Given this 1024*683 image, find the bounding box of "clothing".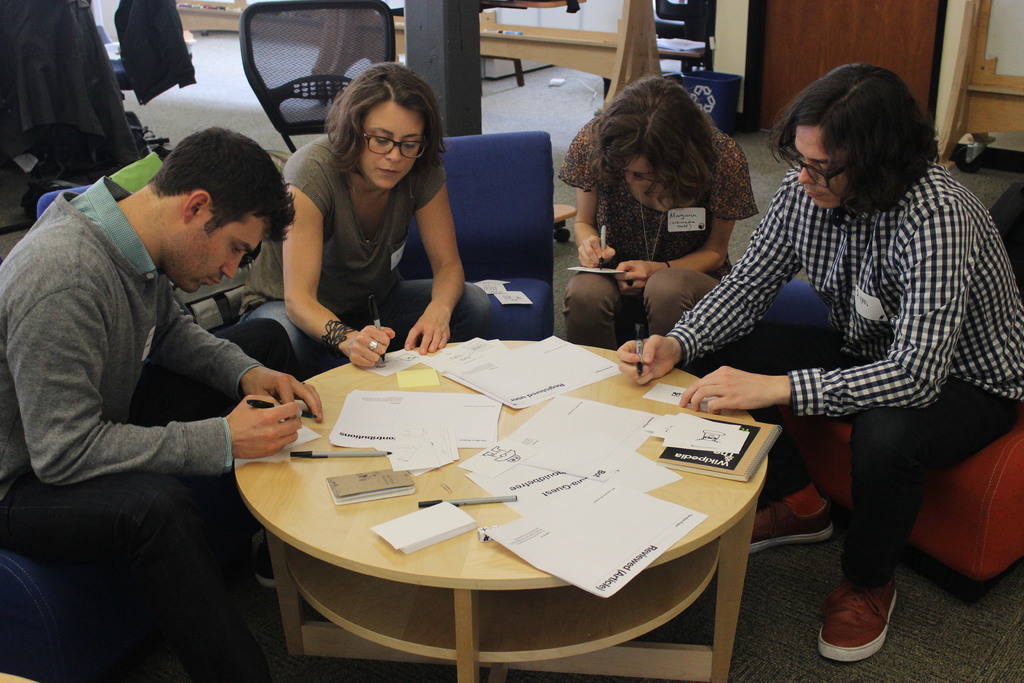
crop(239, 137, 487, 387).
